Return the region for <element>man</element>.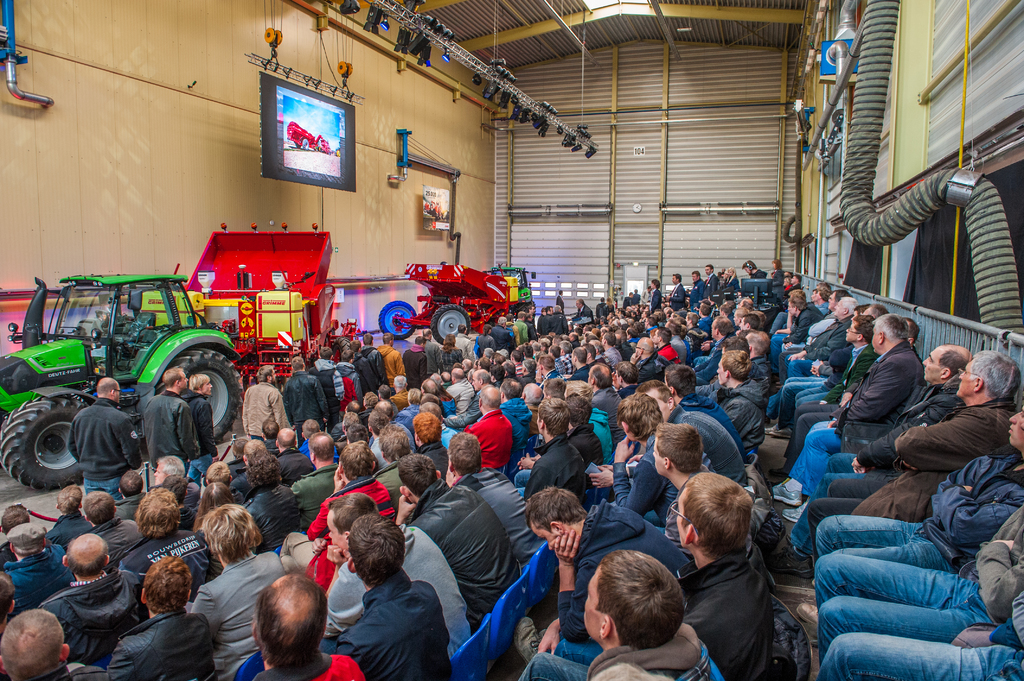
(282, 426, 315, 472).
